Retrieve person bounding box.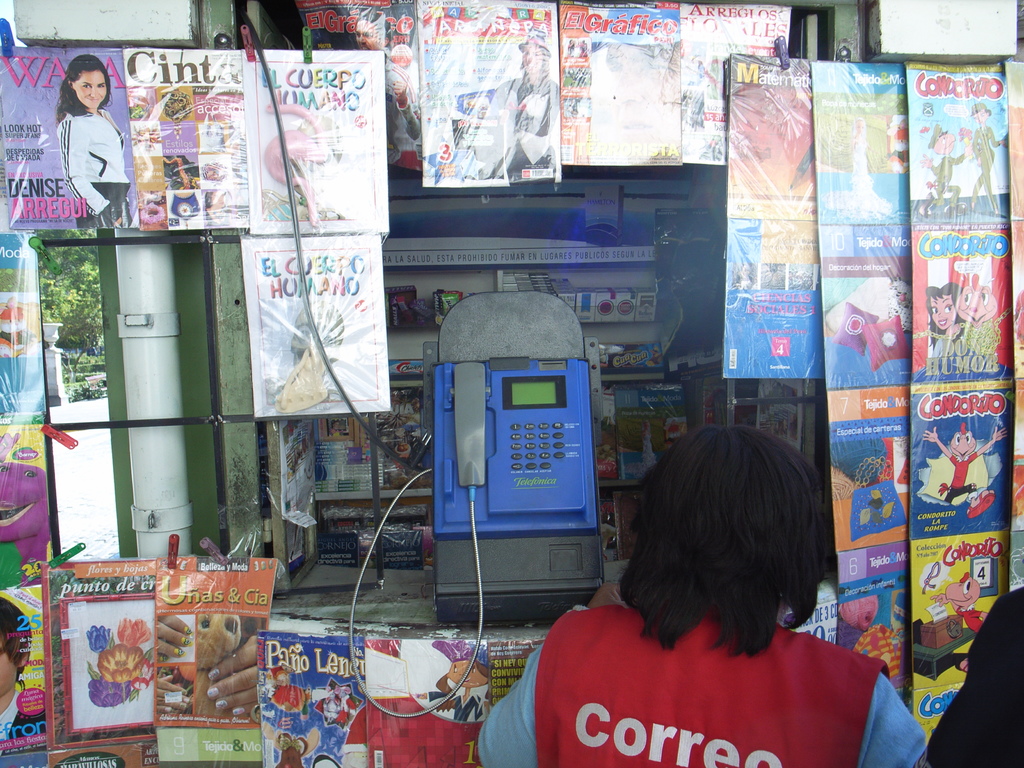
Bounding box: 0,593,45,758.
